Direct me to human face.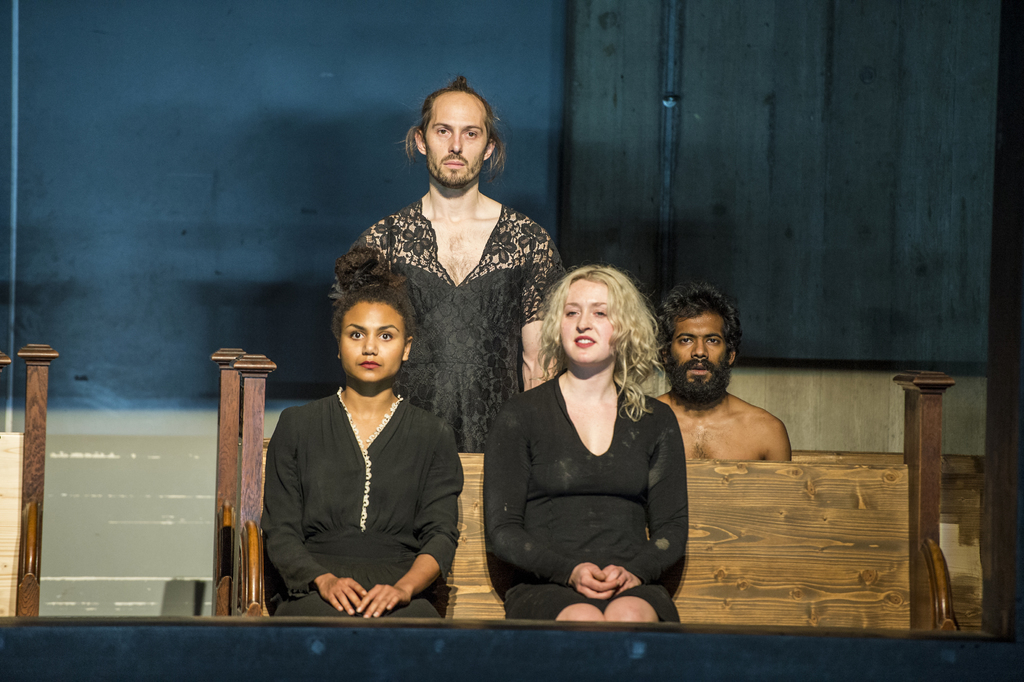
Direction: rect(425, 92, 489, 185).
